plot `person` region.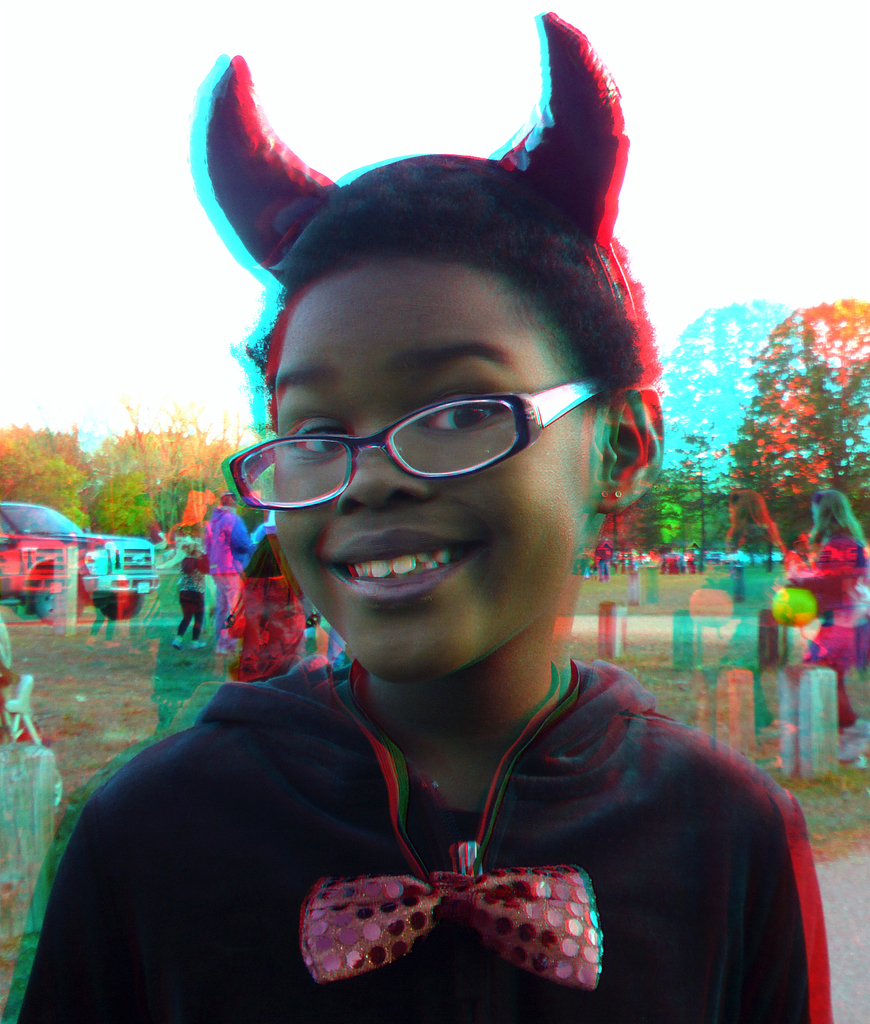
Plotted at bbox(168, 542, 213, 645).
